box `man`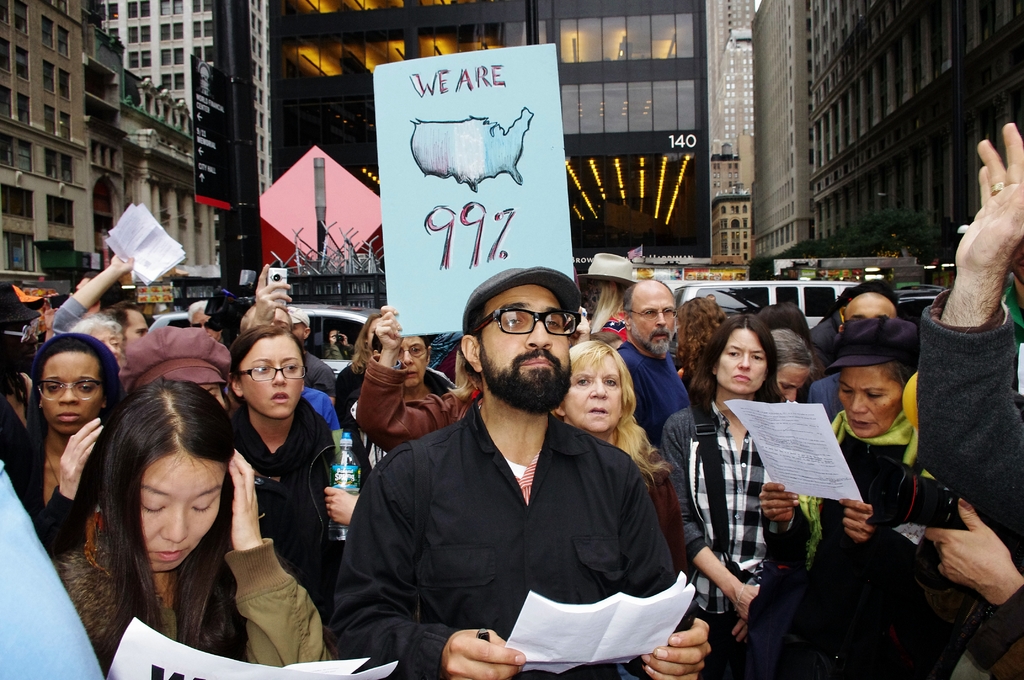
[808, 293, 897, 421]
